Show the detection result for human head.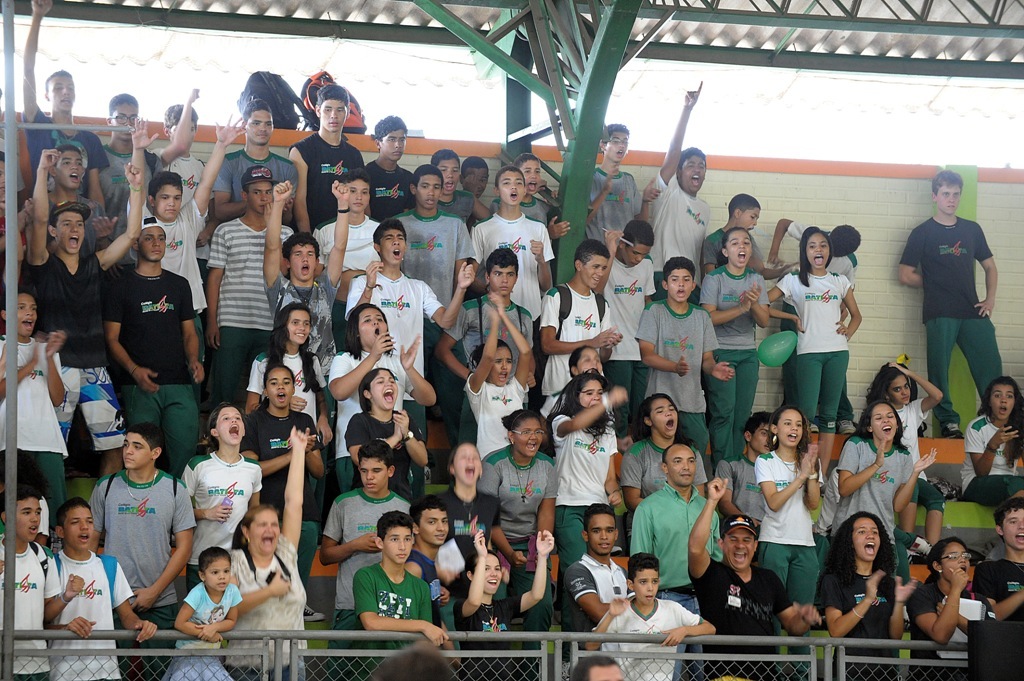
crop(486, 251, 510, 293).
